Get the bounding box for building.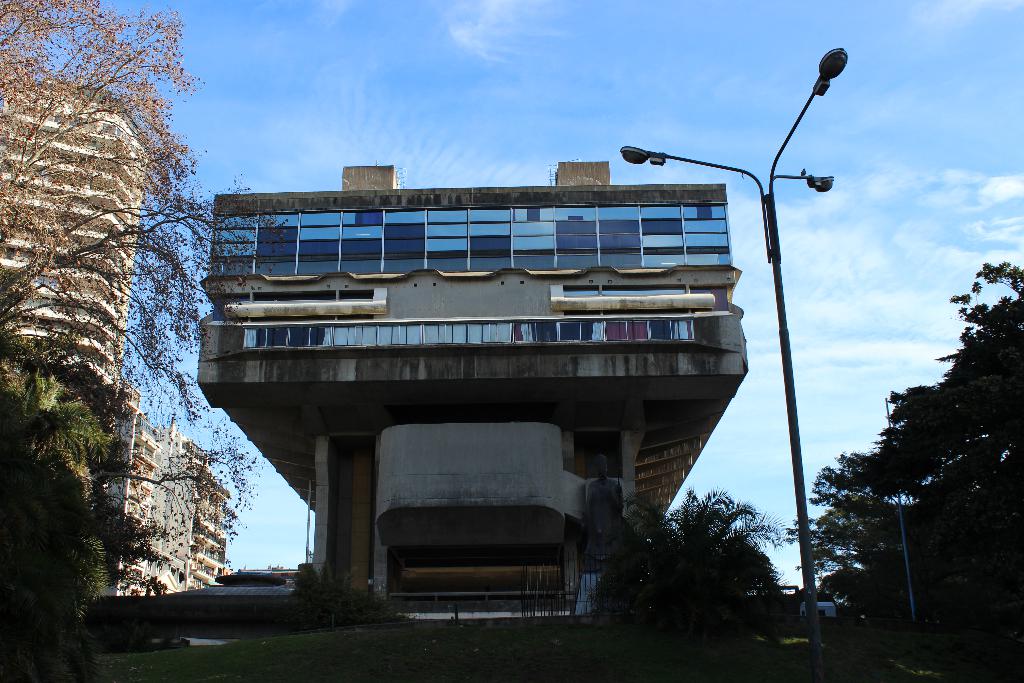
detection(0, 86, 238, 604).
